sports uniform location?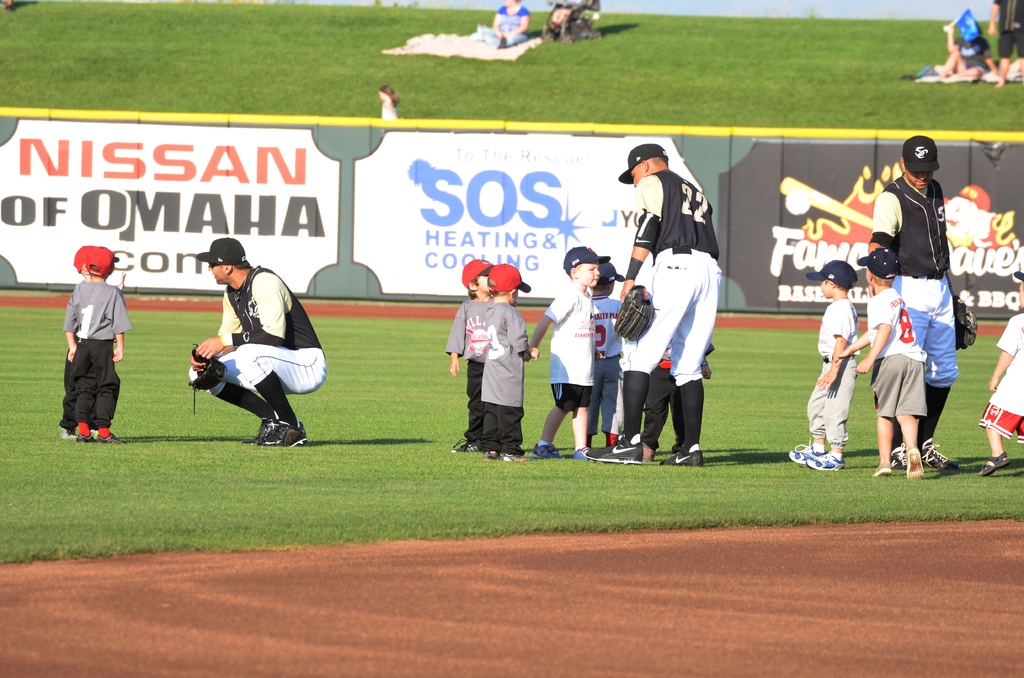
(left=593, top=295, right=627, bottom=439)
